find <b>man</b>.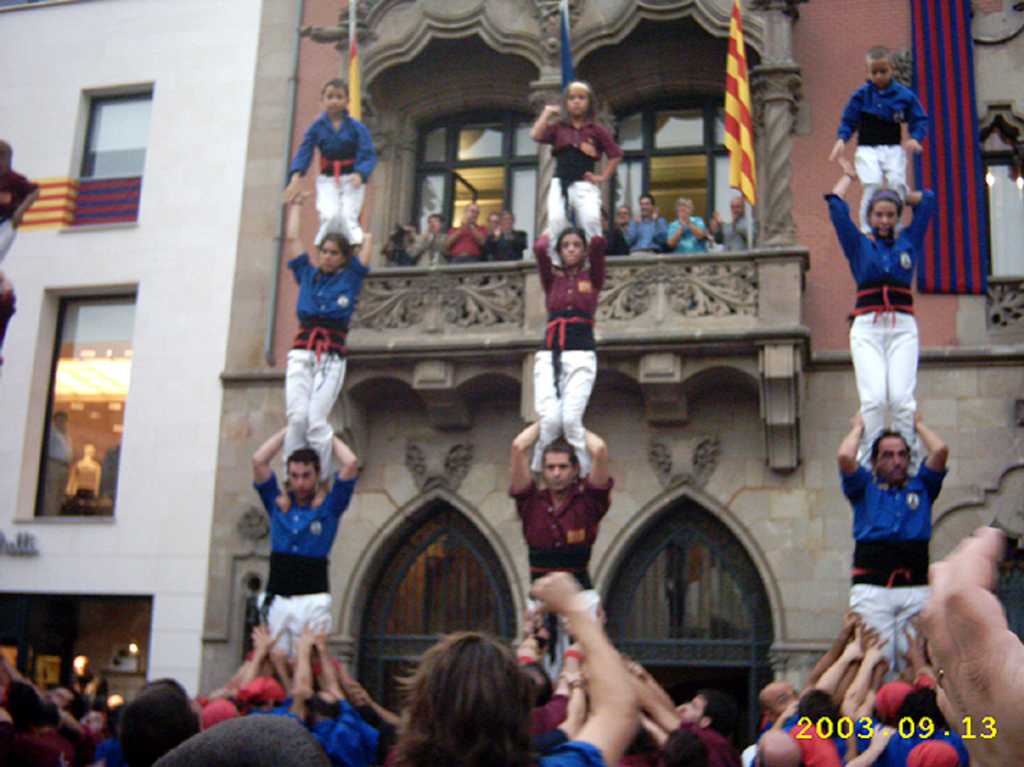
(left=507, top=623, right=582, bottom=735).
